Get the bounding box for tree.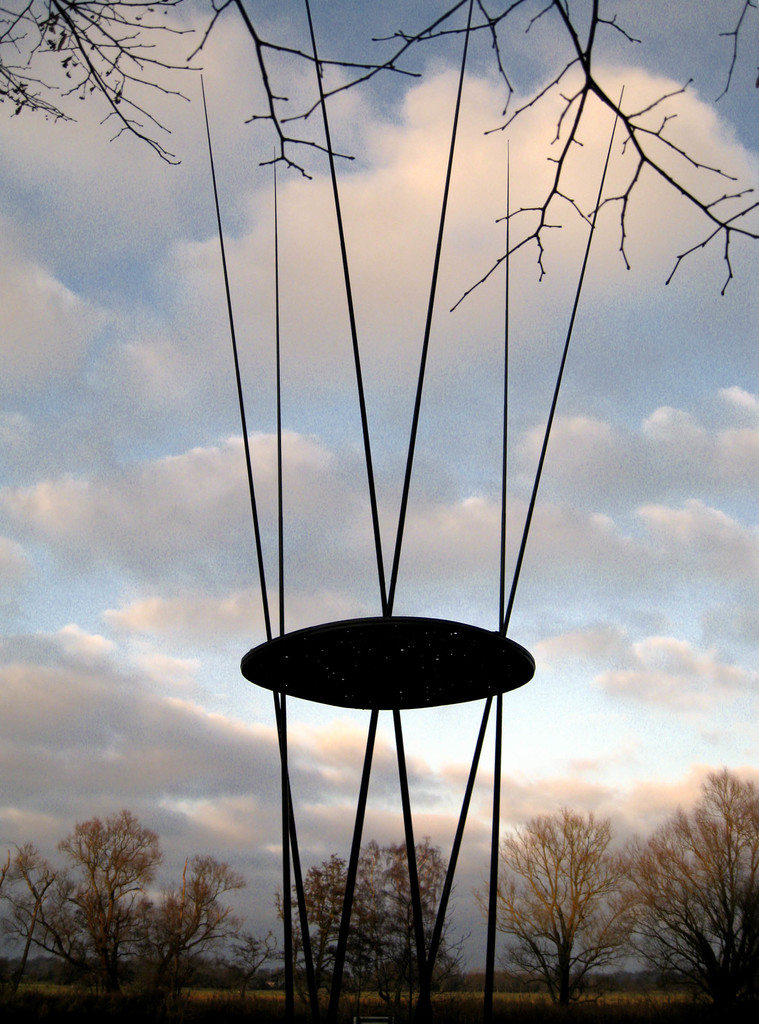
x1=626 y1=764 x2=758 y2=1023.
